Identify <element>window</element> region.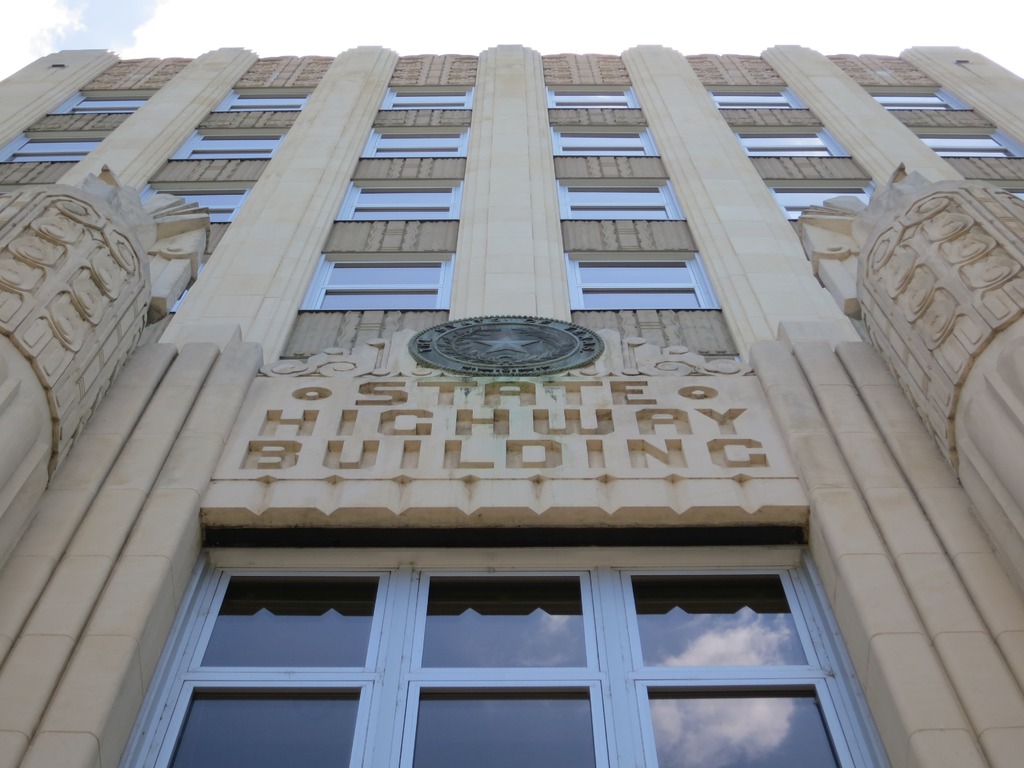
Region: <region>771, 182, 883, 220</region>.
